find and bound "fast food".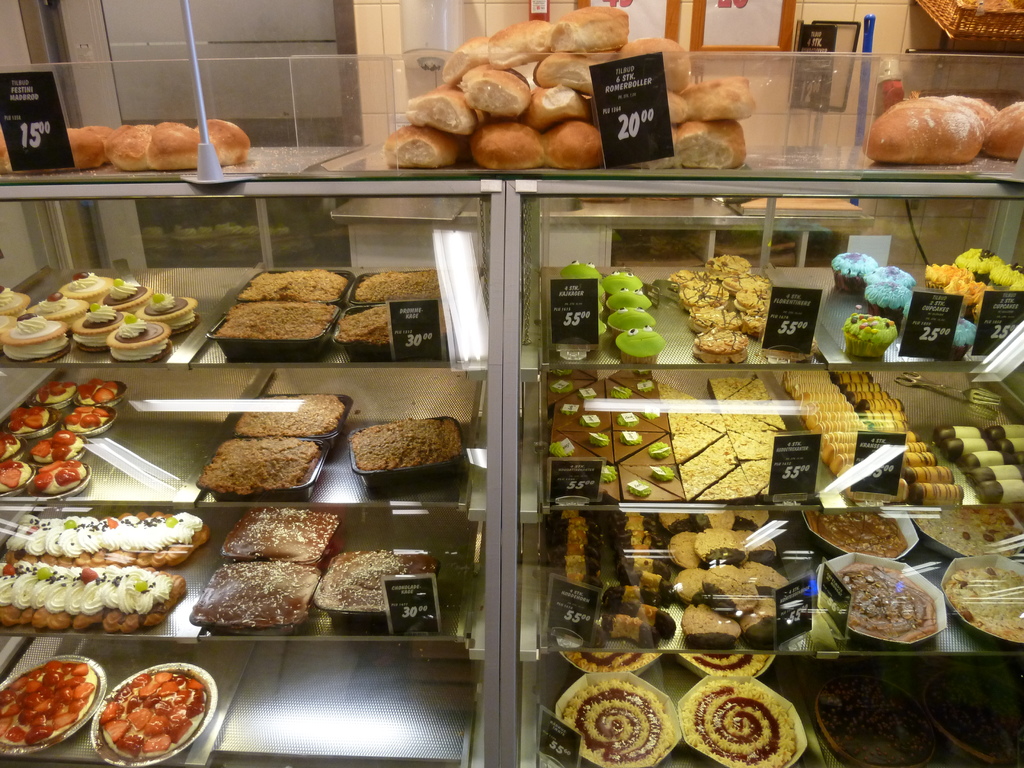
Bound: (left=67, top=127, right=104, bottom=166).
